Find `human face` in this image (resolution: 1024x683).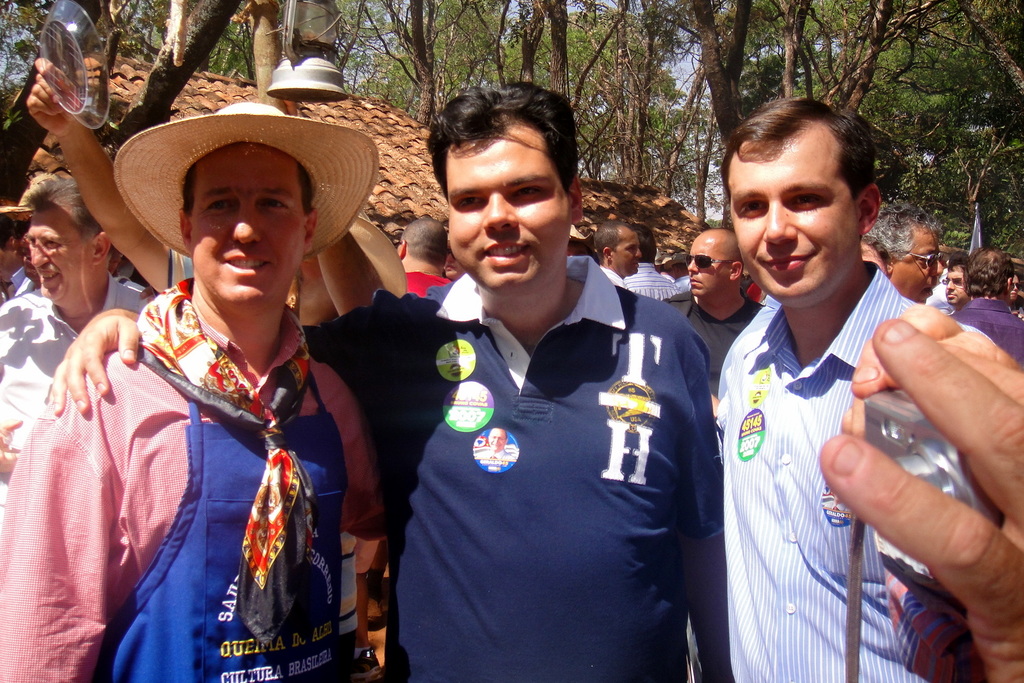
[x1=26, y1=206, x2=90, y2=305].
